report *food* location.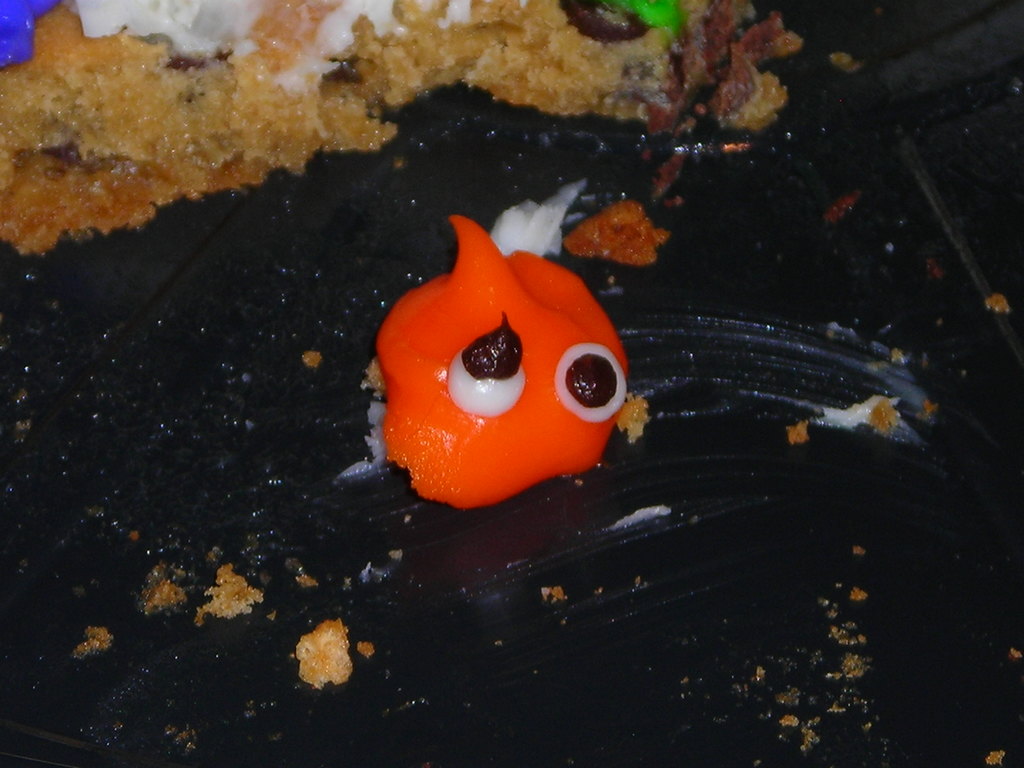
Report: 0:0:812:246.
